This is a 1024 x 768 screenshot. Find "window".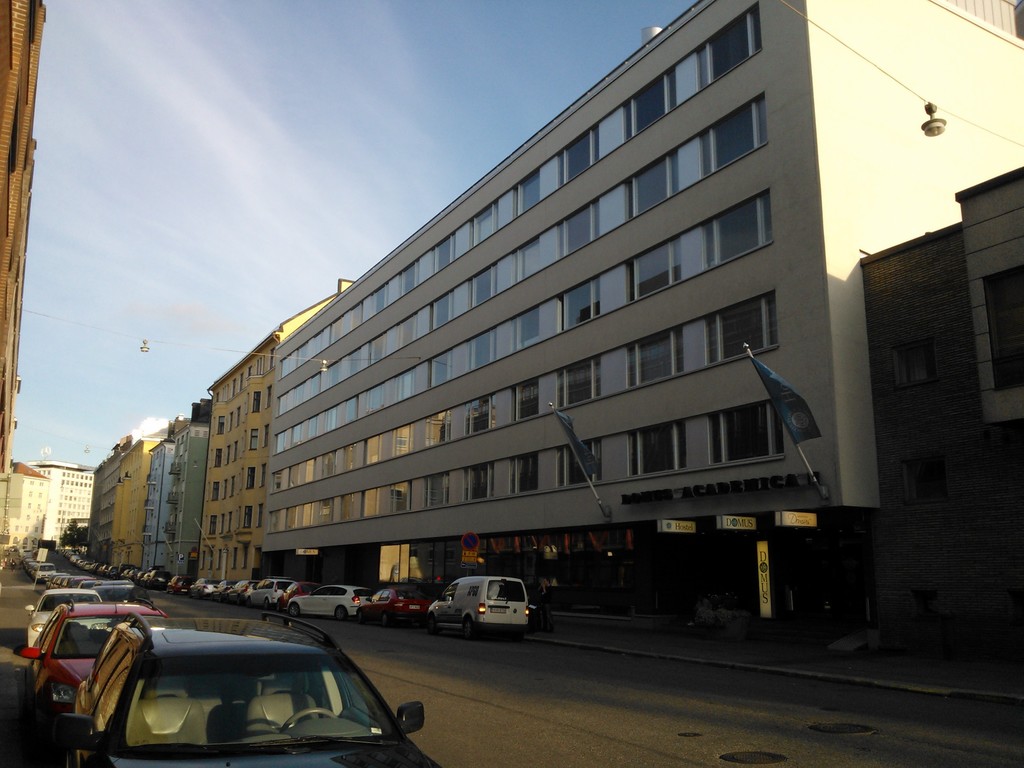
Bounding box: 703:291:779:364.
